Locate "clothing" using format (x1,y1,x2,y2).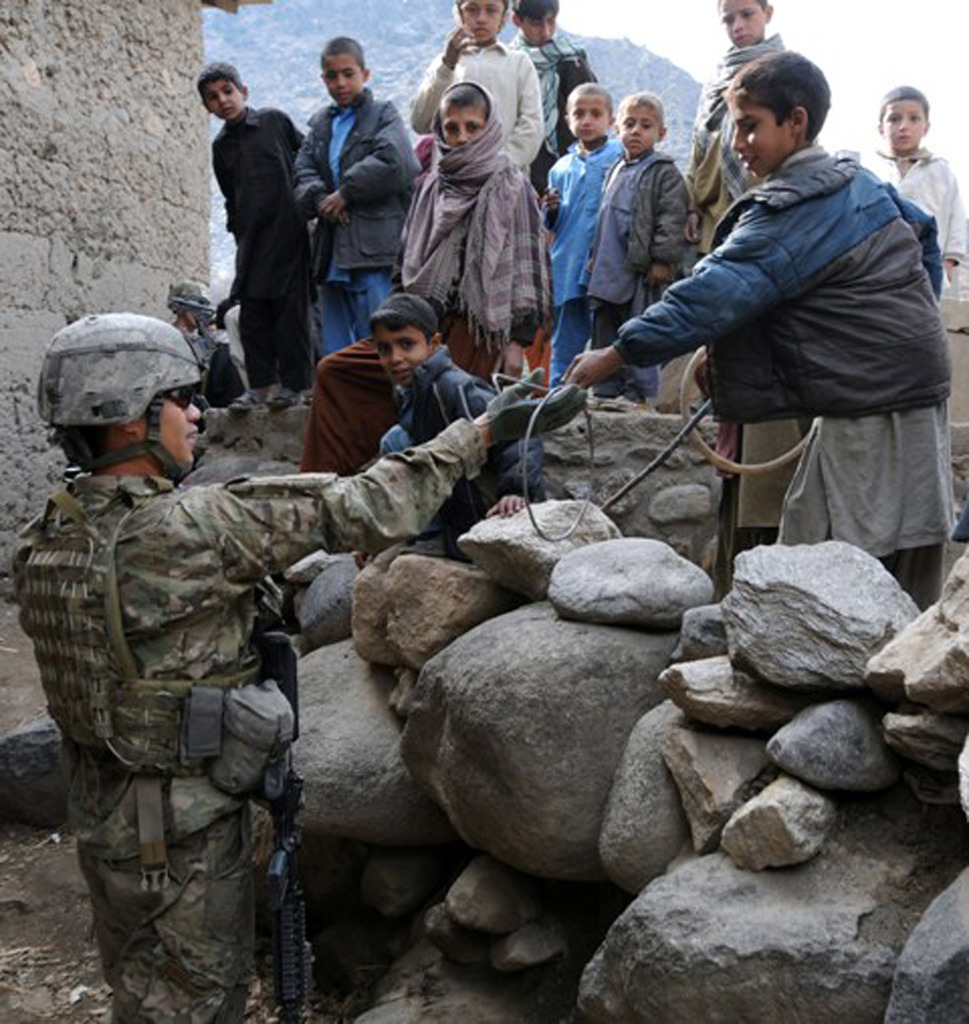
(862,143,967,300).
